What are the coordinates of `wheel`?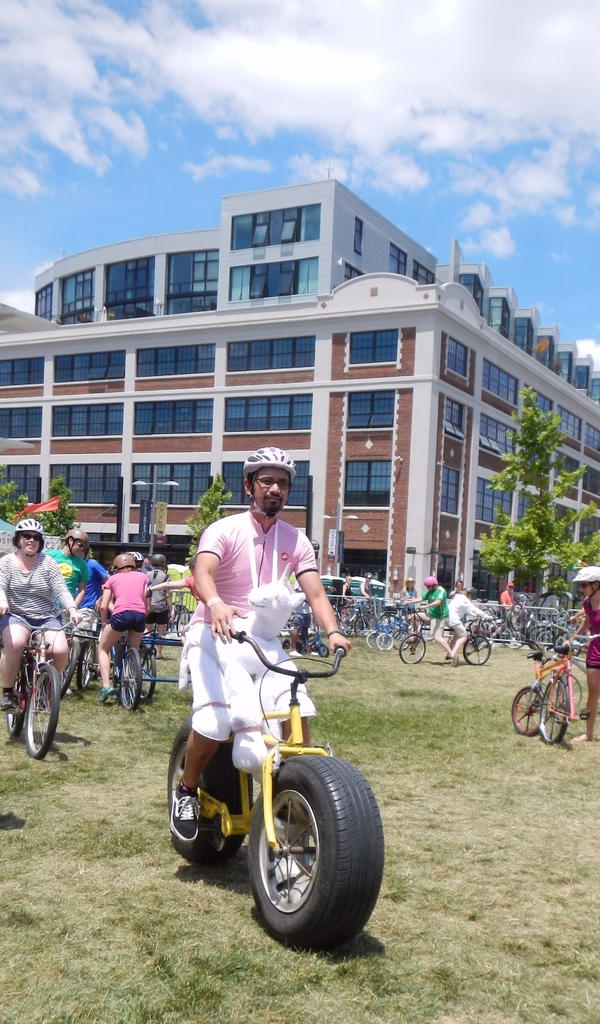
<bbox>366, 630, 382, 650</bbox>.
